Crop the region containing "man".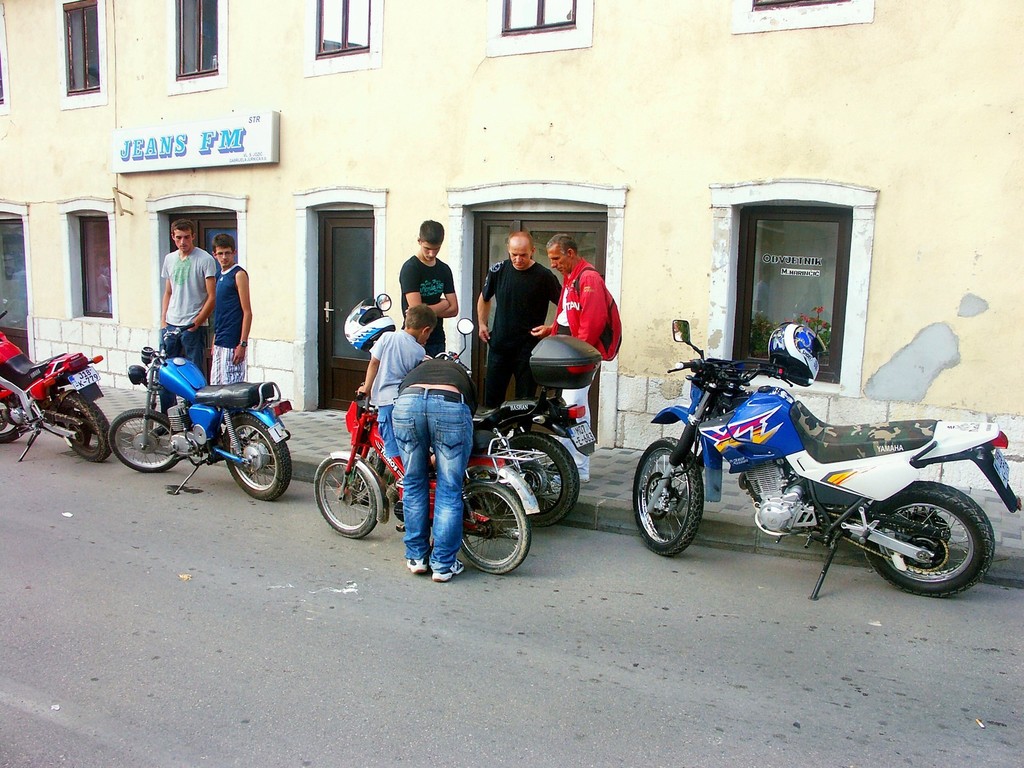
Crop region: BBox(155, 220, 223, 431).
